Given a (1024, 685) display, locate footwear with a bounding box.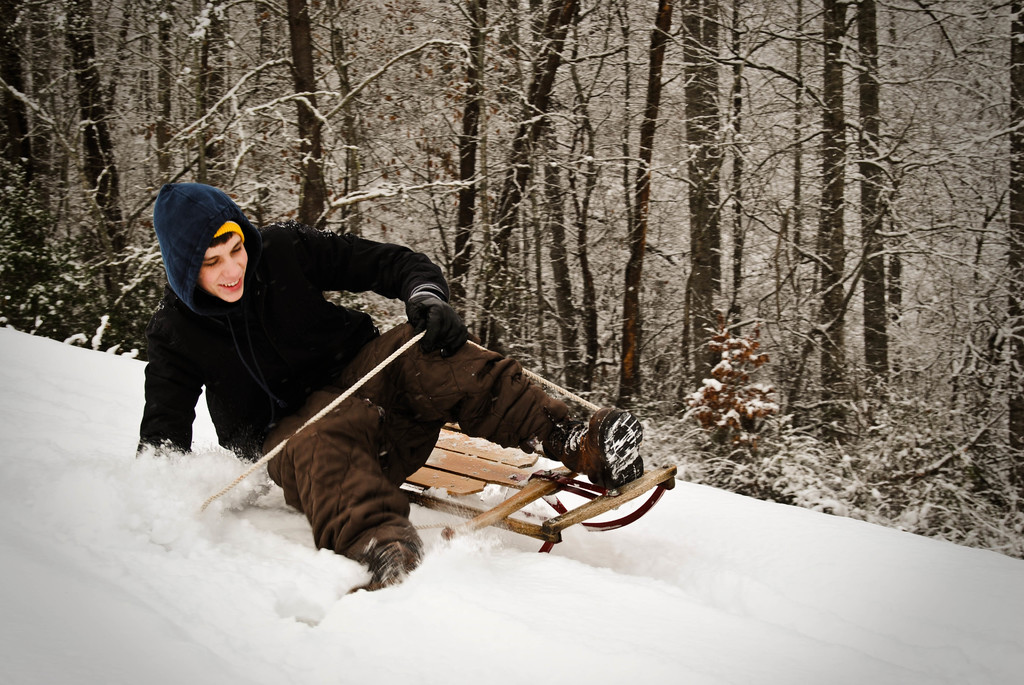
Located: <bbox>367, 538, 415, 590</bbox>.
